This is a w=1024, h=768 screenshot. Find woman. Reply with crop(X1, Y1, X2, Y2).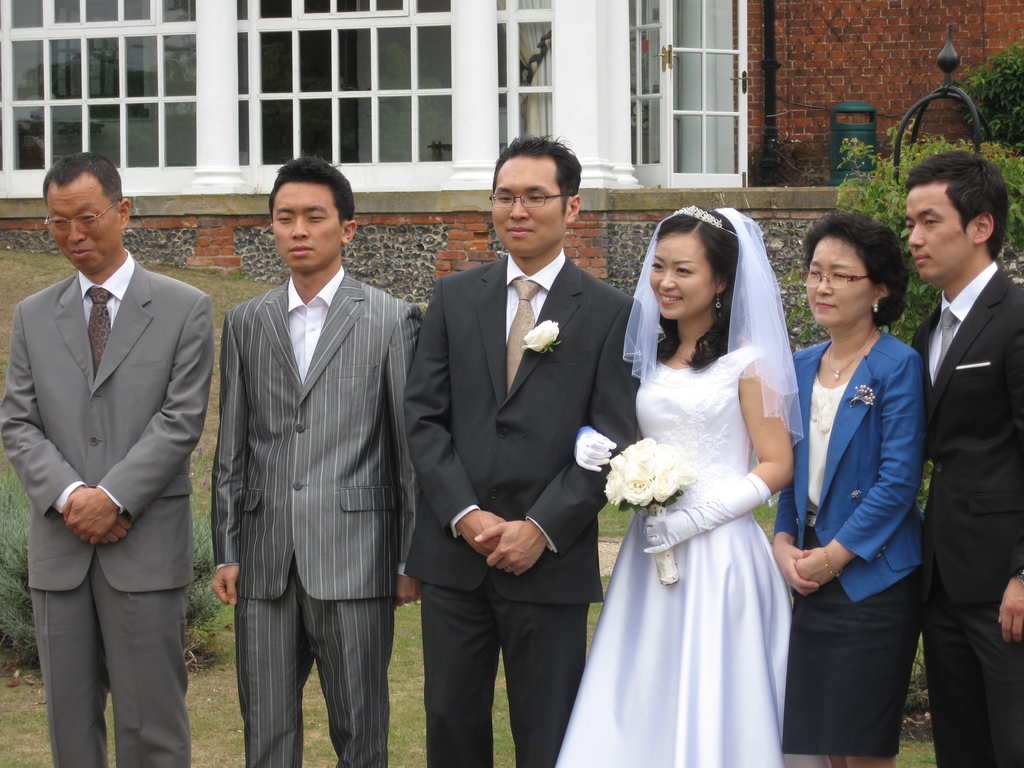
crop(572, 202, 815, 767).
